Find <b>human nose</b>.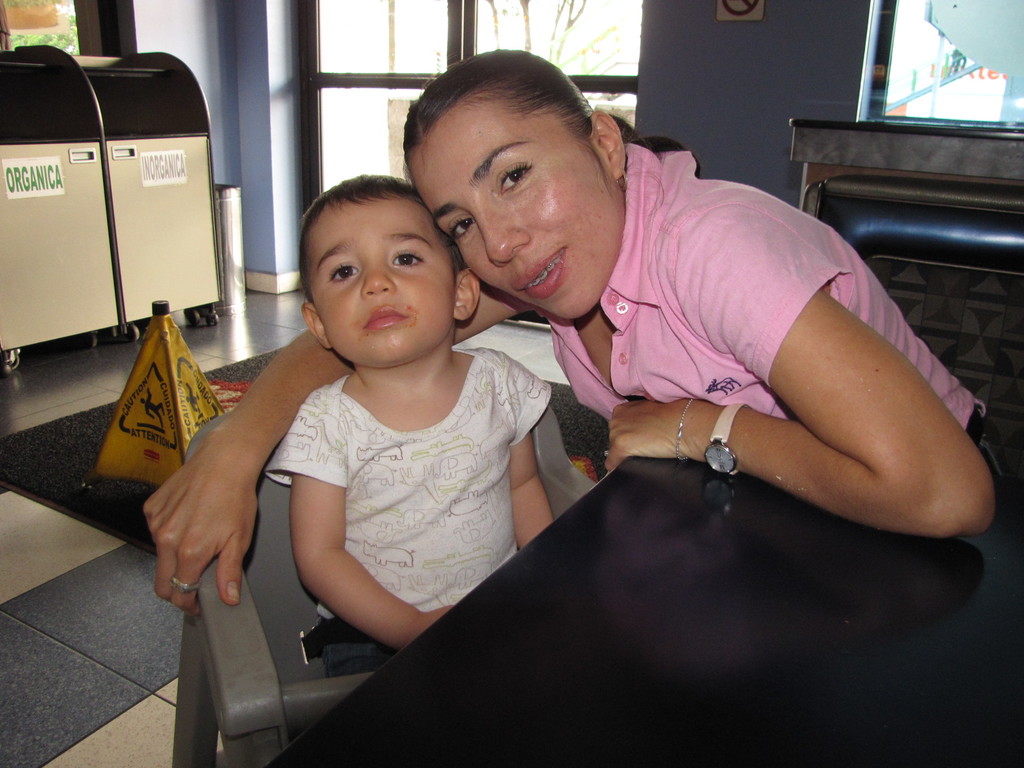
detection(364, 259, 395, 299).
